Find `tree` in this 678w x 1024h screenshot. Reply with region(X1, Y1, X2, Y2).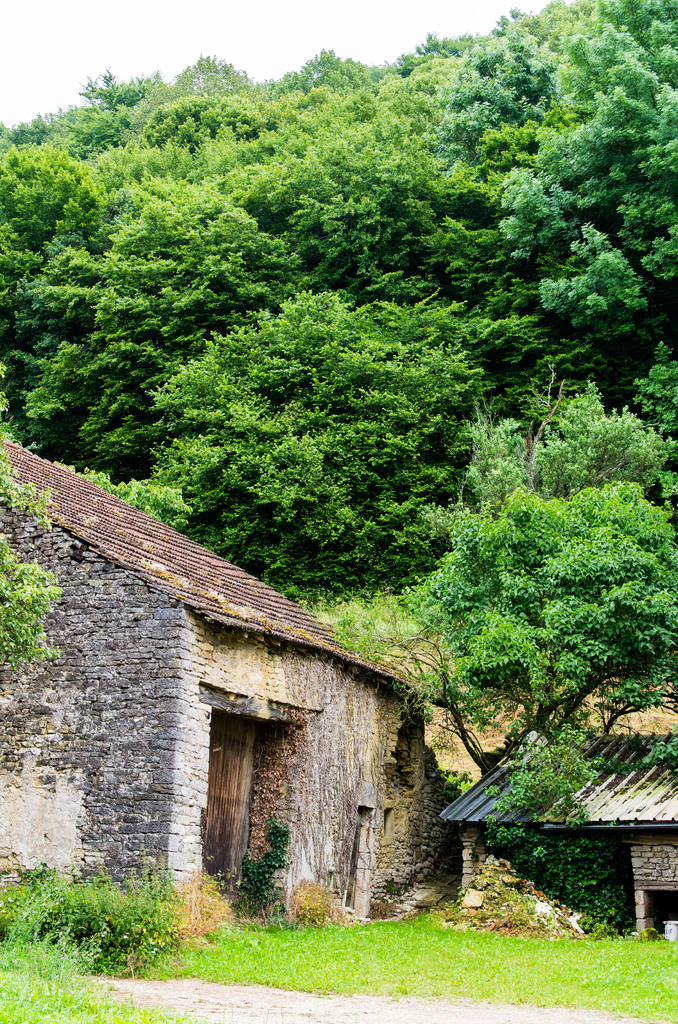
region(65, 170, 305, 483).
